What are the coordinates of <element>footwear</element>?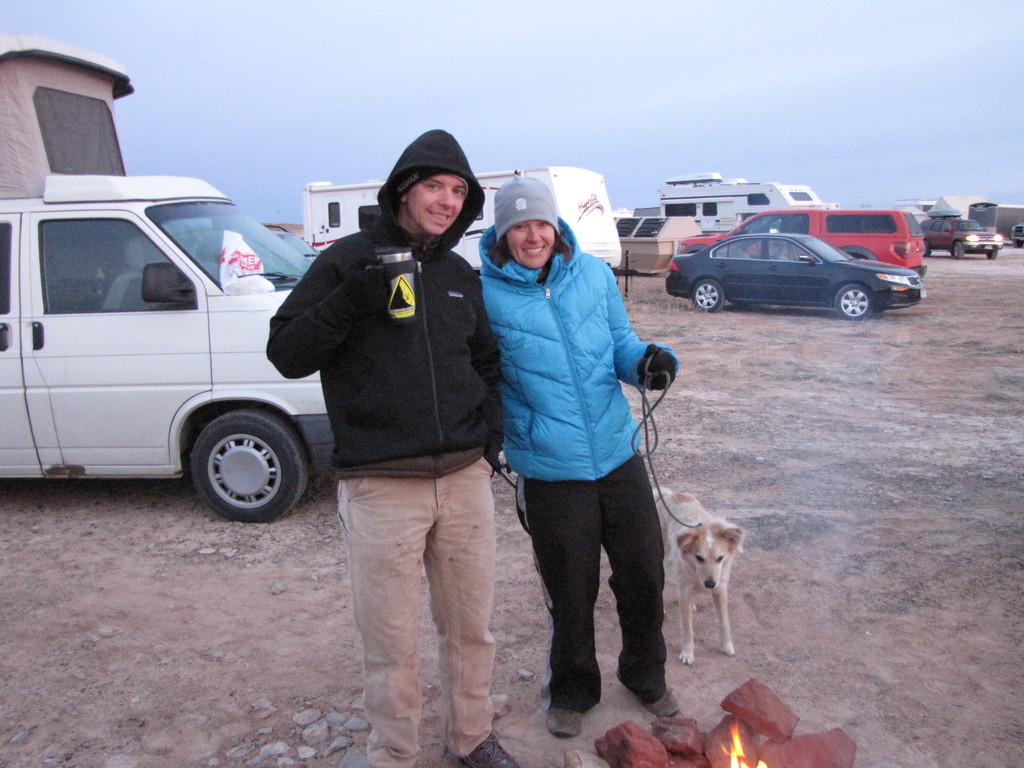
614,668,682,724.
